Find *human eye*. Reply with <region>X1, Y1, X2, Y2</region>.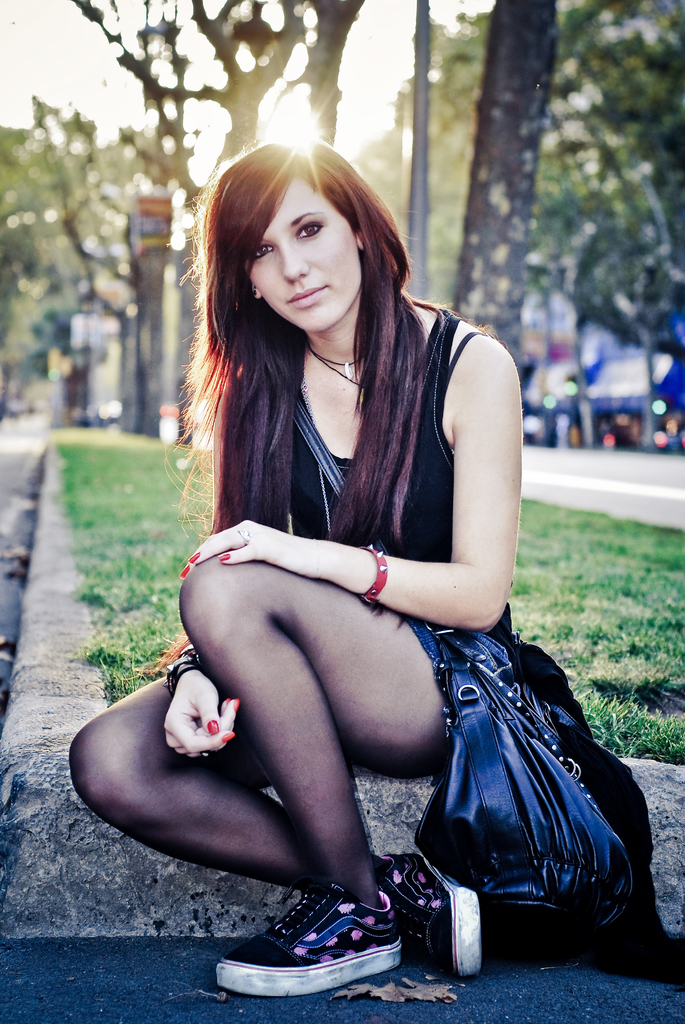
<region>294, 223, 325, 241</region>.
